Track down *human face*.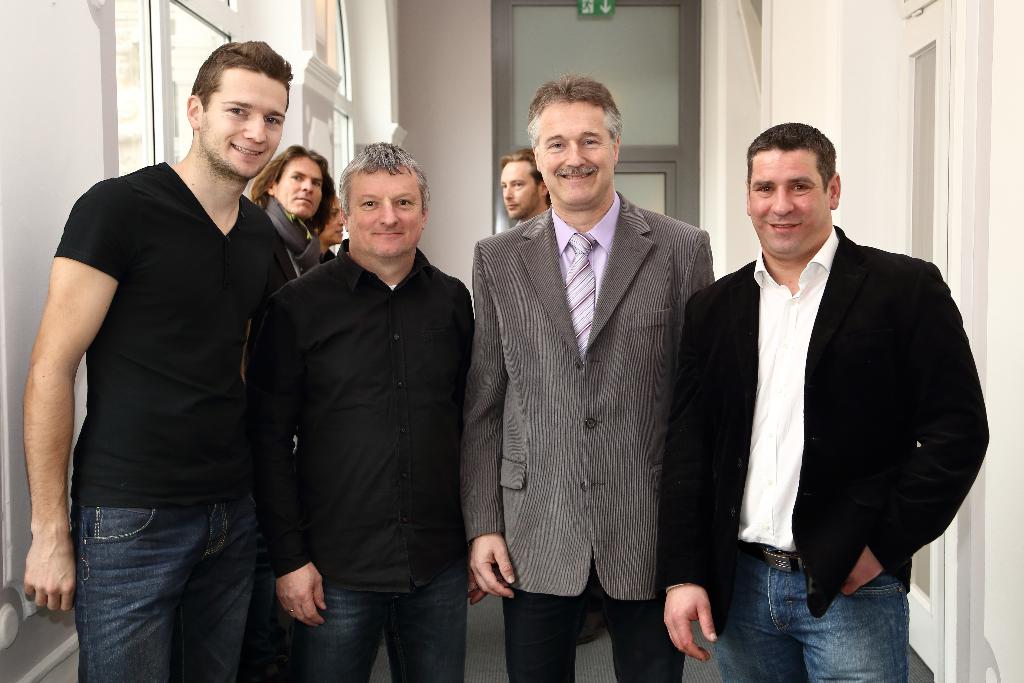
Tracked to [198,64,284,180].
